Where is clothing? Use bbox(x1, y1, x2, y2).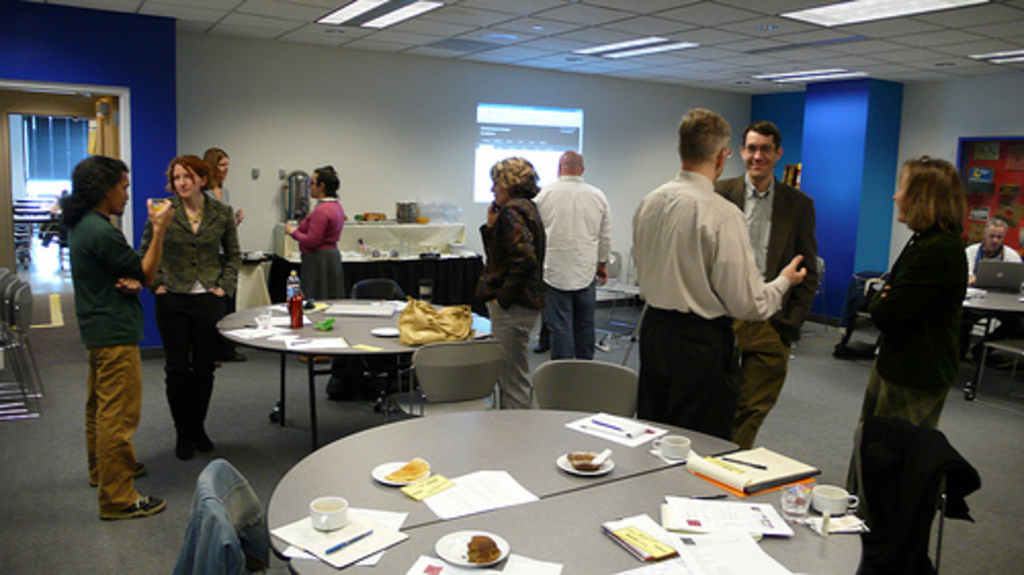
bbox(82, 211, 145, 512).
